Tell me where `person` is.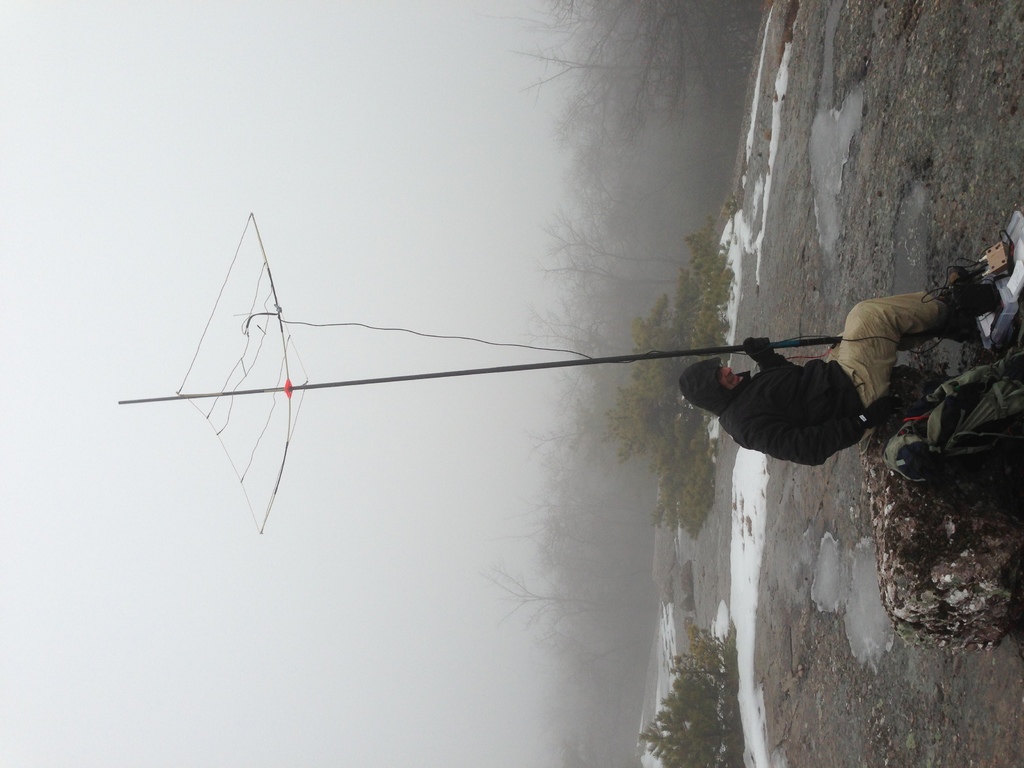
`person` is at bbox=[675, 288, 991, 466].
